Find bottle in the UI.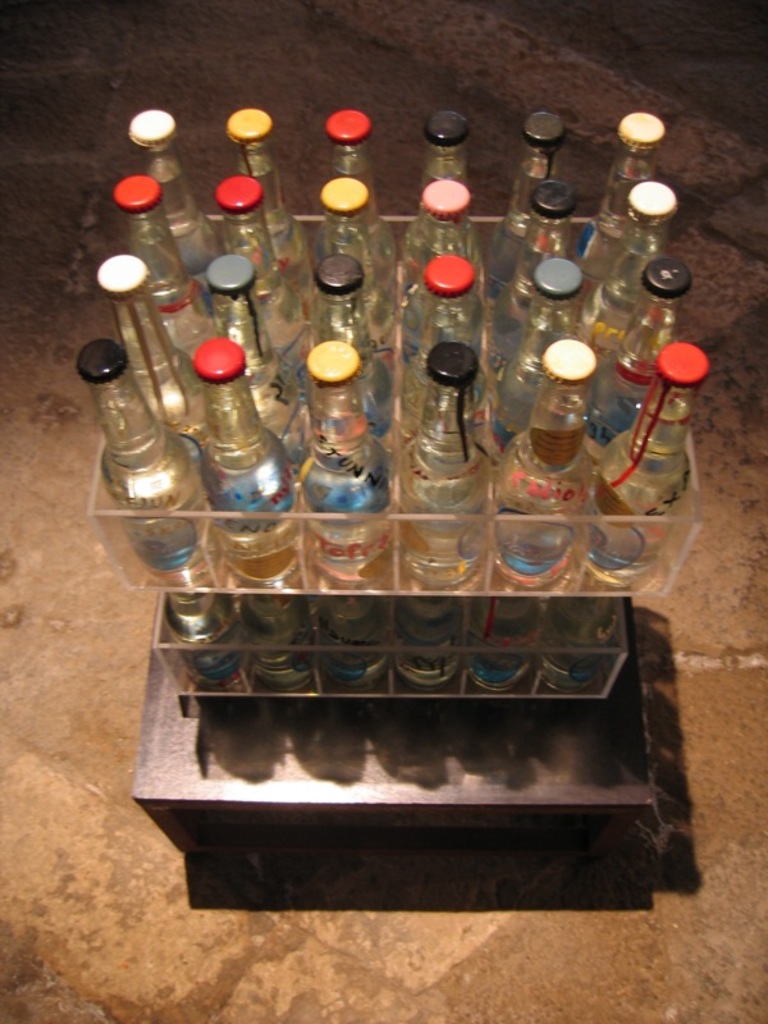
UI element at box=[119, 109, 215, 289].
